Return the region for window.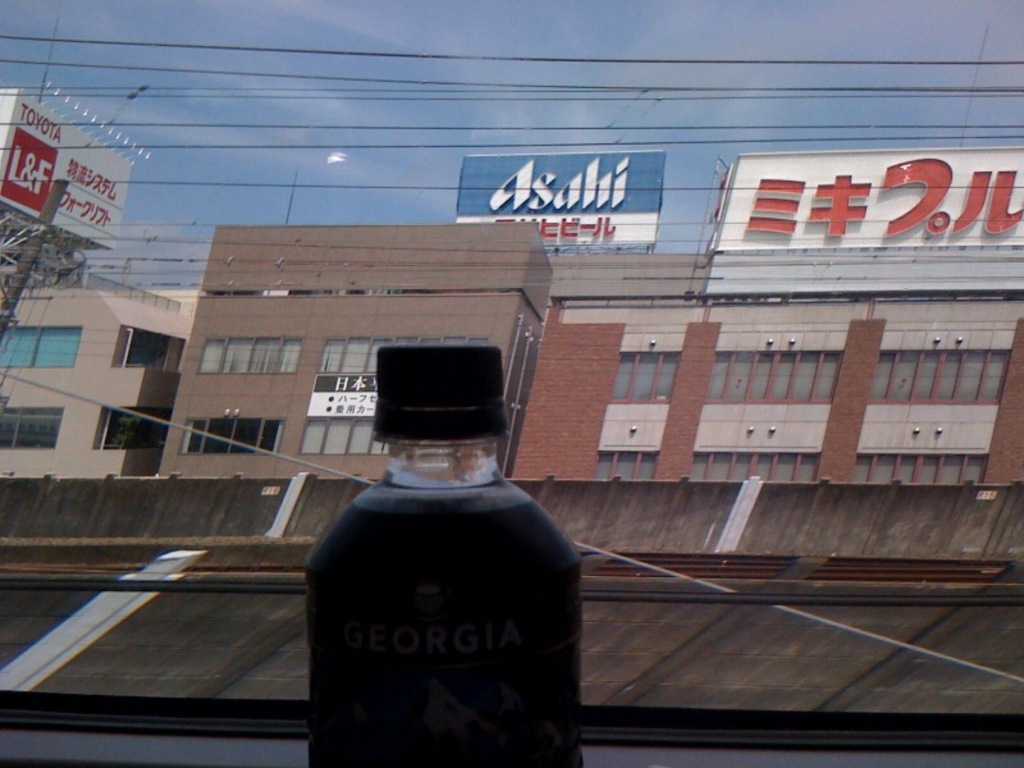
[611,347,684,404].
